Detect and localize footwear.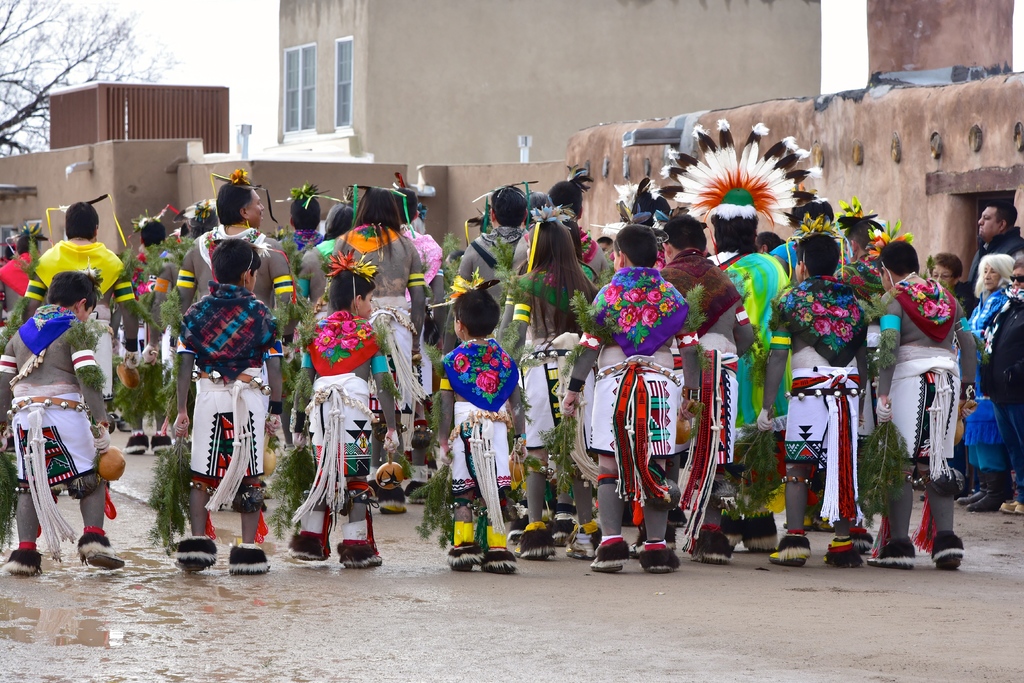
Localized at x1=742, y1=513, x2=776, y2=551.
